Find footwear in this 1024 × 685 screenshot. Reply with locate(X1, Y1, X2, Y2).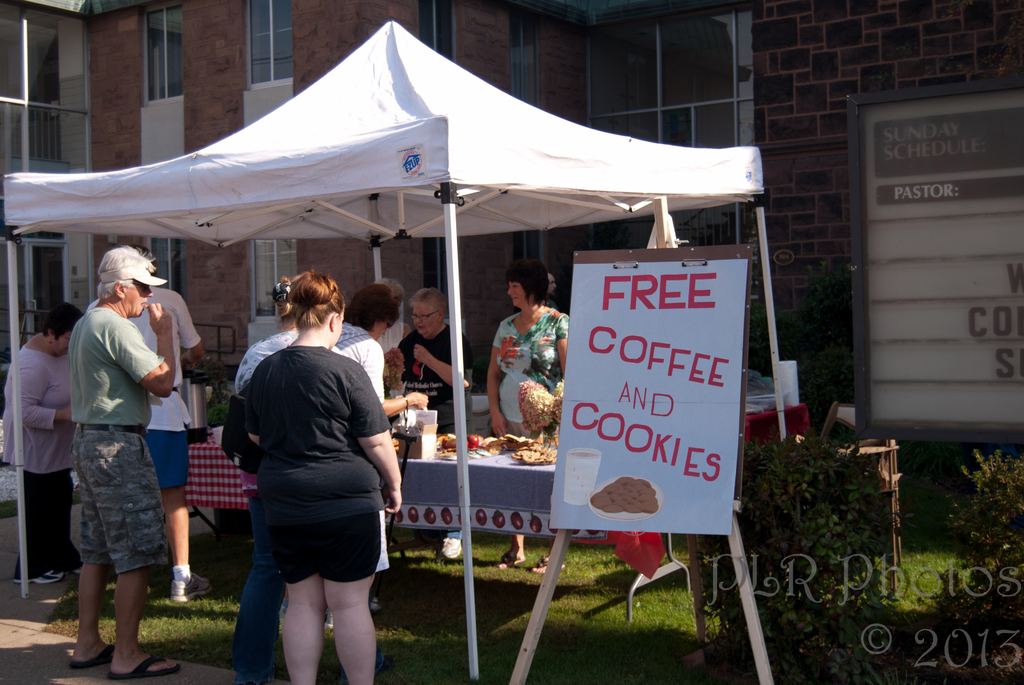
locate(113, 654, 182, 677).
